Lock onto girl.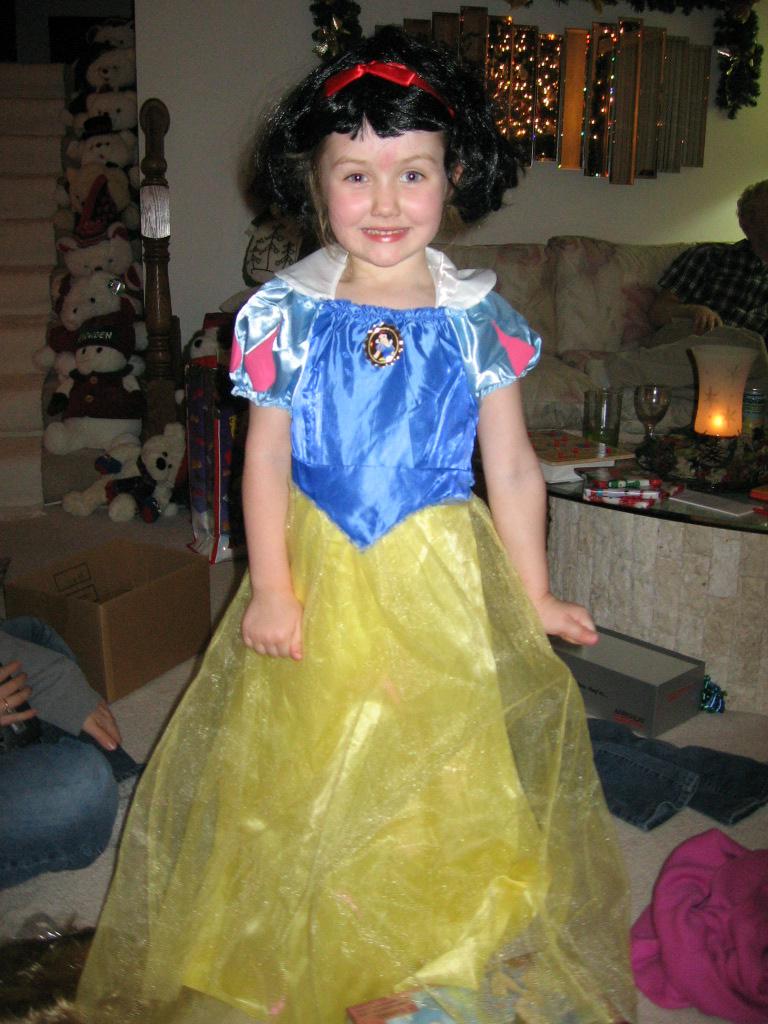
Locked: [x1=73, y1=32, x2=640, y2=1023].
